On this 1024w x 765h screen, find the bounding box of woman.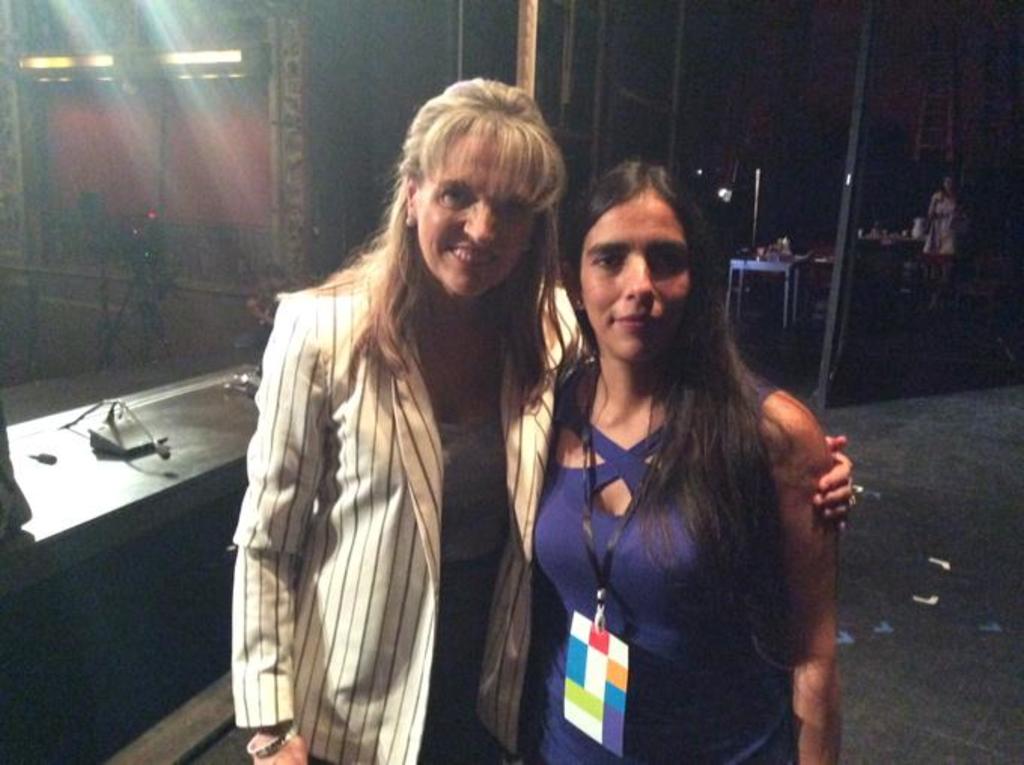
Bounding box: 928, 170, 973, 313.
